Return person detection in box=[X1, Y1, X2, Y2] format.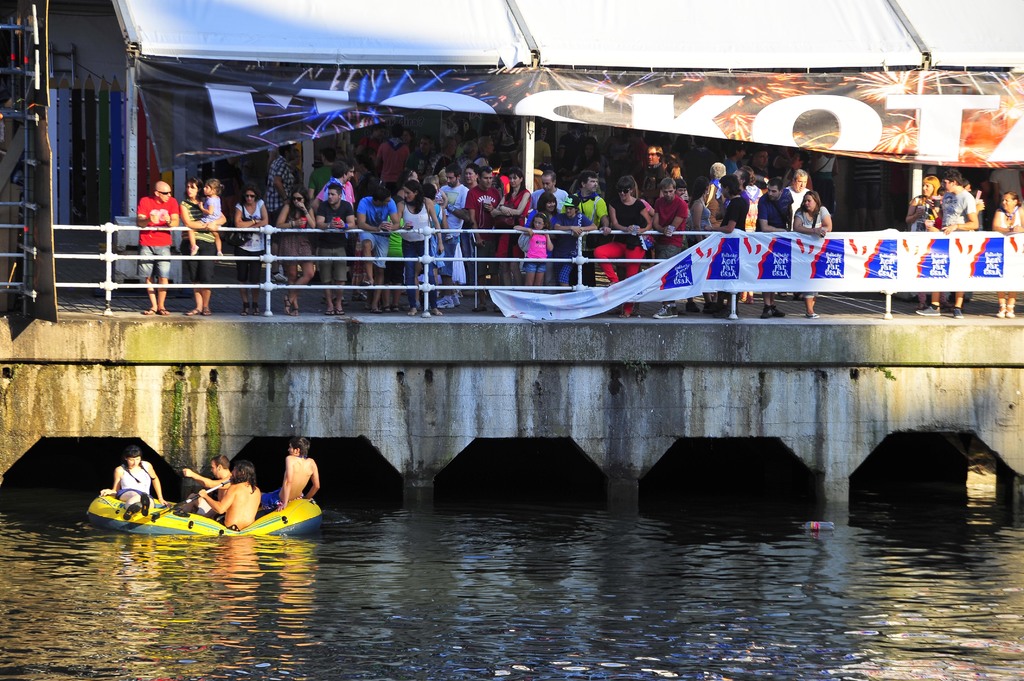
box=[726, 142, 749, 175].
